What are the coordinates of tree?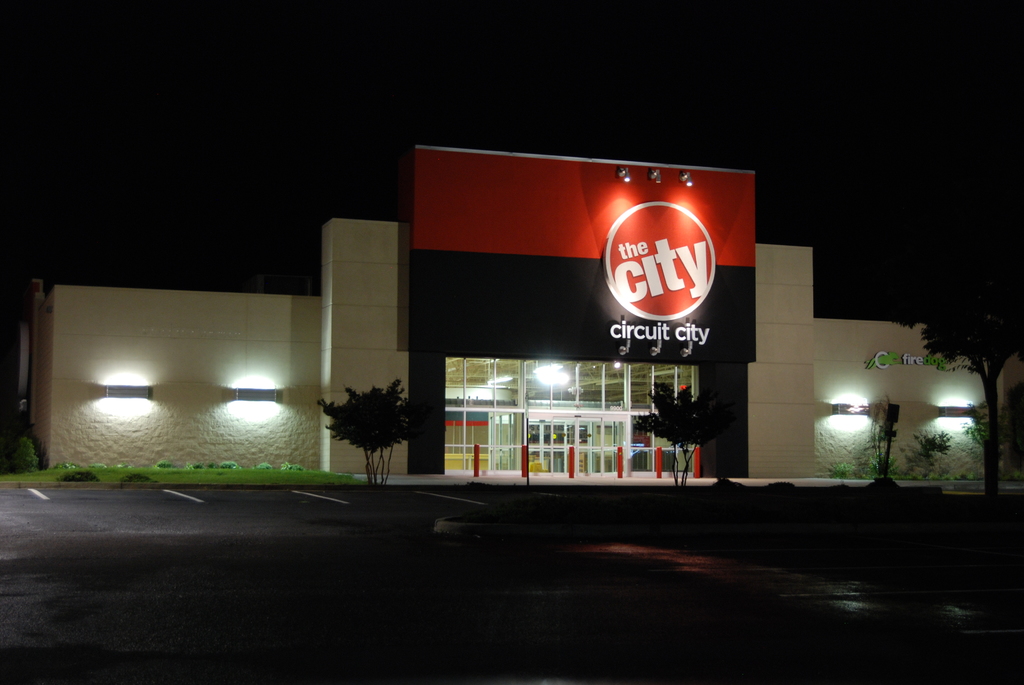
<region>907, 260, 1023, 503</region>.
